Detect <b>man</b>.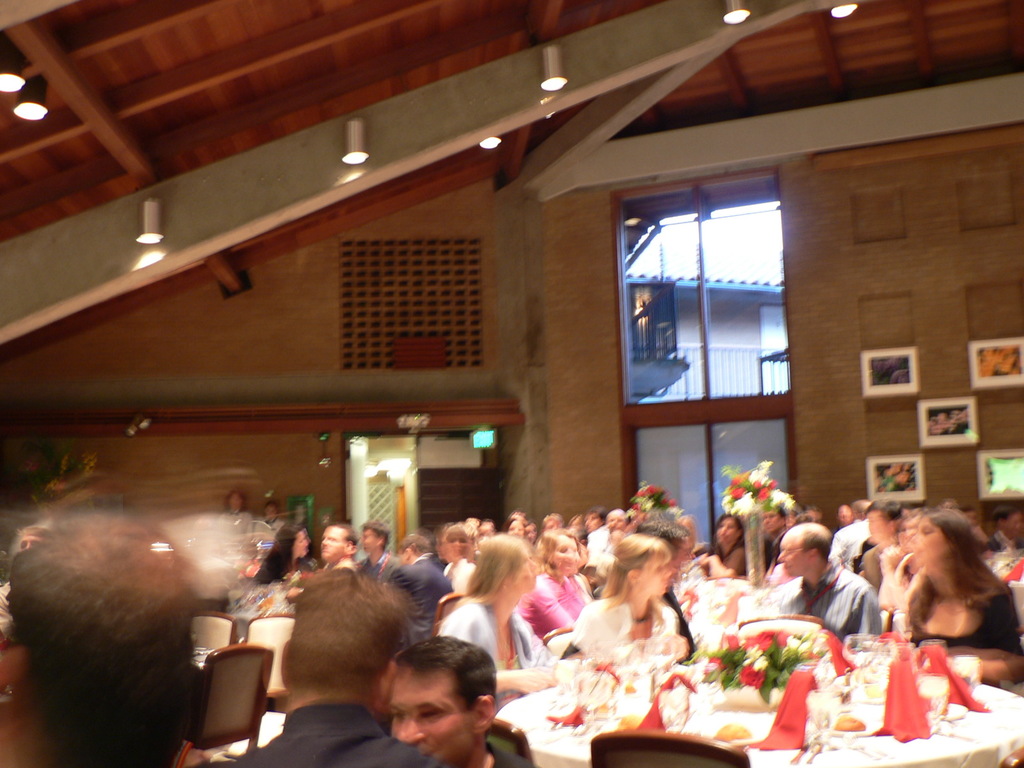
Detected at region(344, 645, 539, 767).
